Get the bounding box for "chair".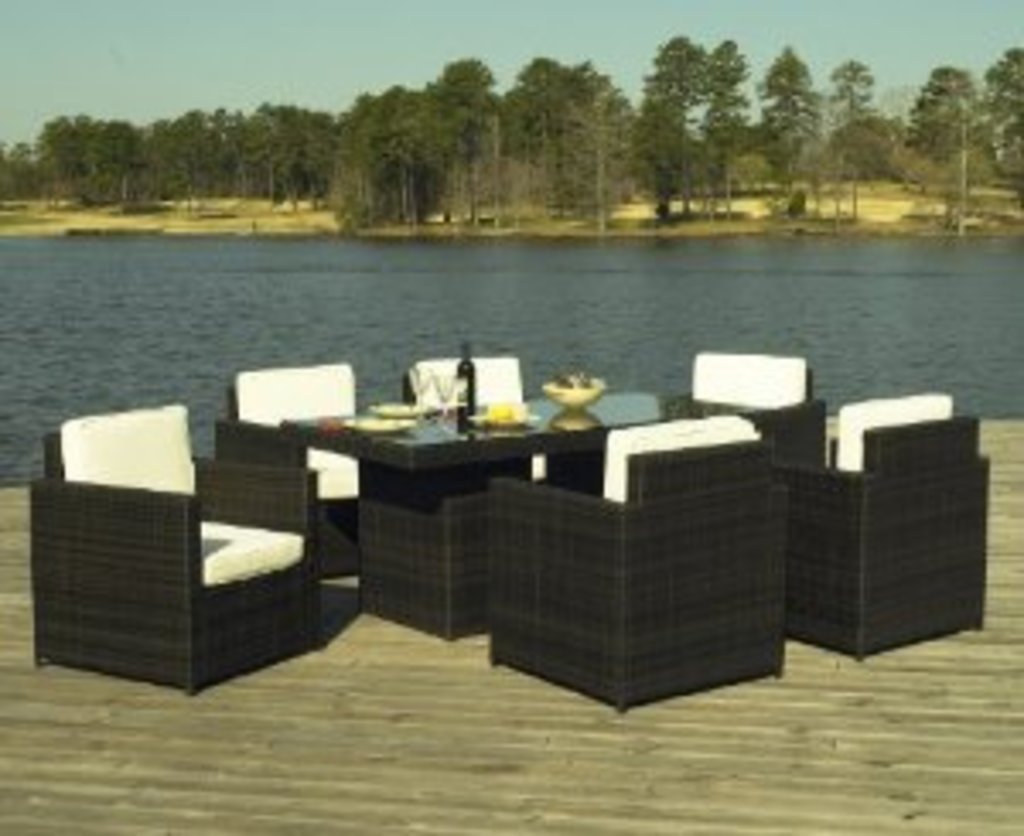
Rect(785, 389, 990, 662).
